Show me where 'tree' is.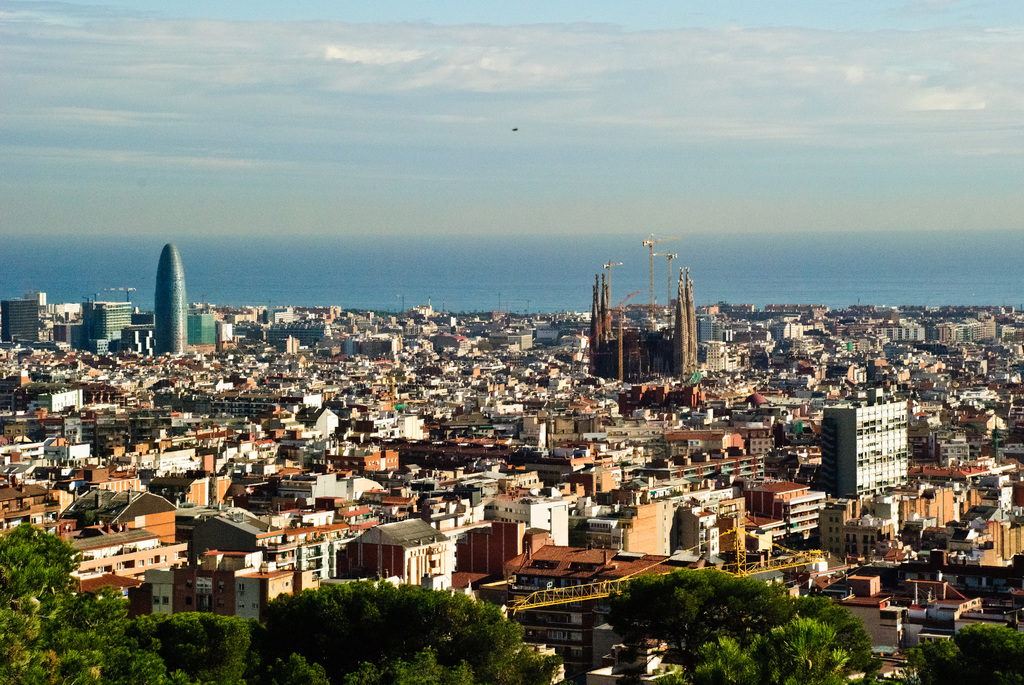
'tree' is at bbox=(904, 622, 1023, 684).
